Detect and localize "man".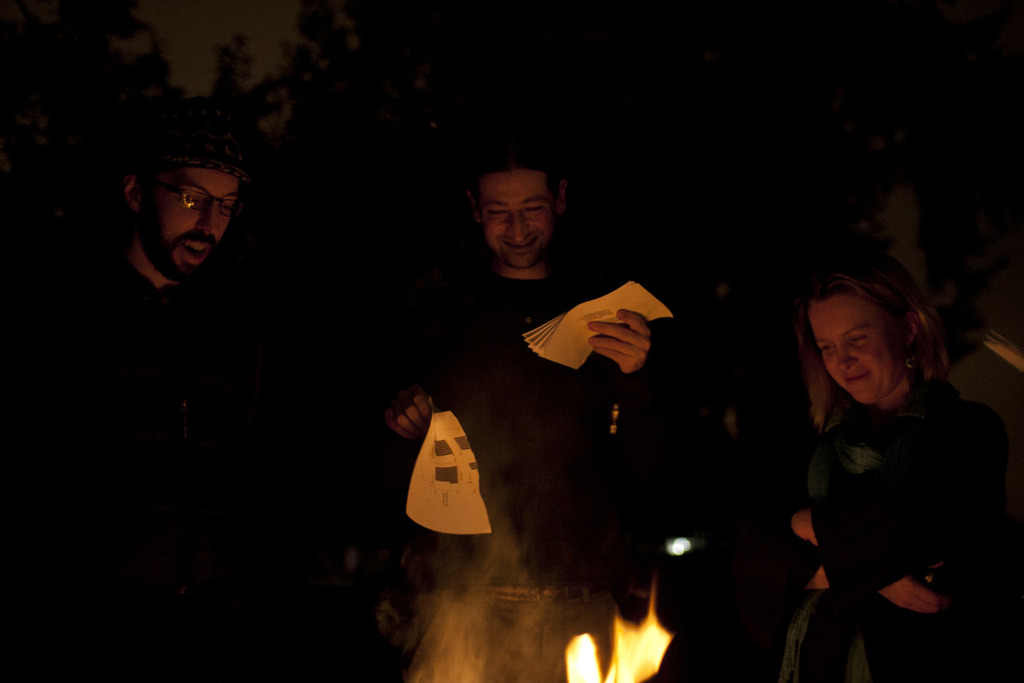
Localized at 387 134 660 580.
